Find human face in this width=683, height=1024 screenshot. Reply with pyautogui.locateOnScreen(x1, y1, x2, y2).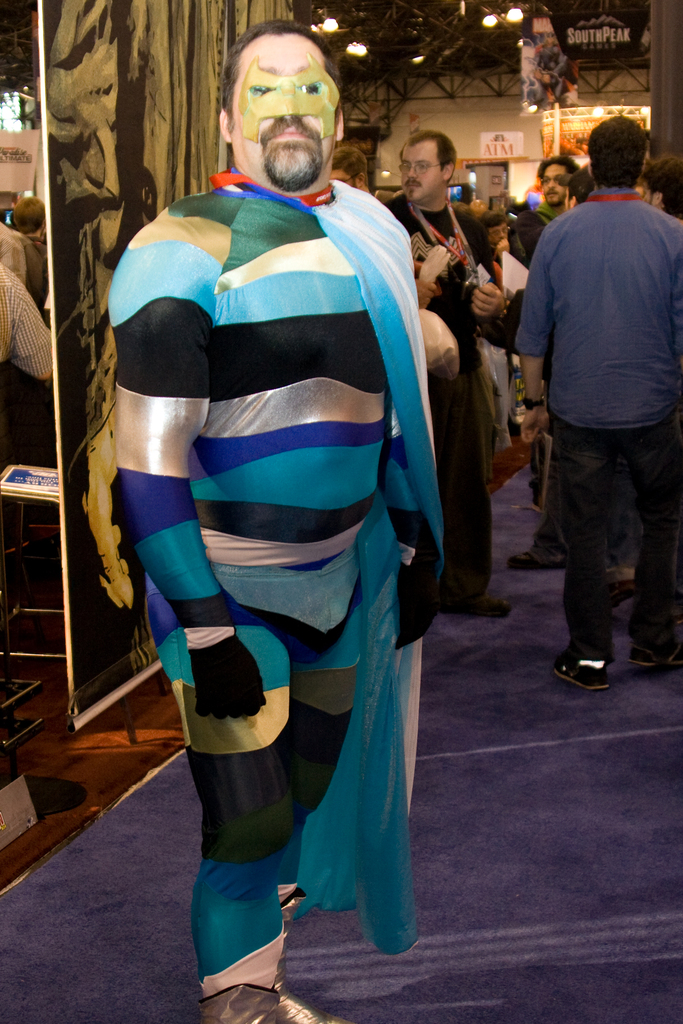
pyautogui.locateOnScreen(227, 35, 335, 193).
